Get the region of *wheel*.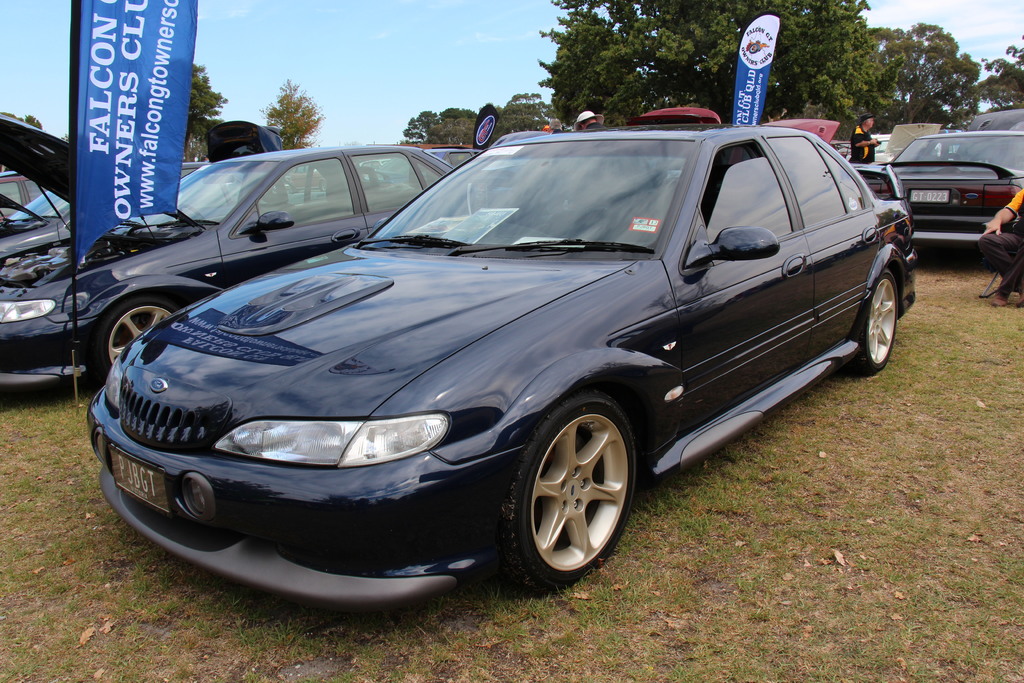
region(508, 396, 637, 588).
